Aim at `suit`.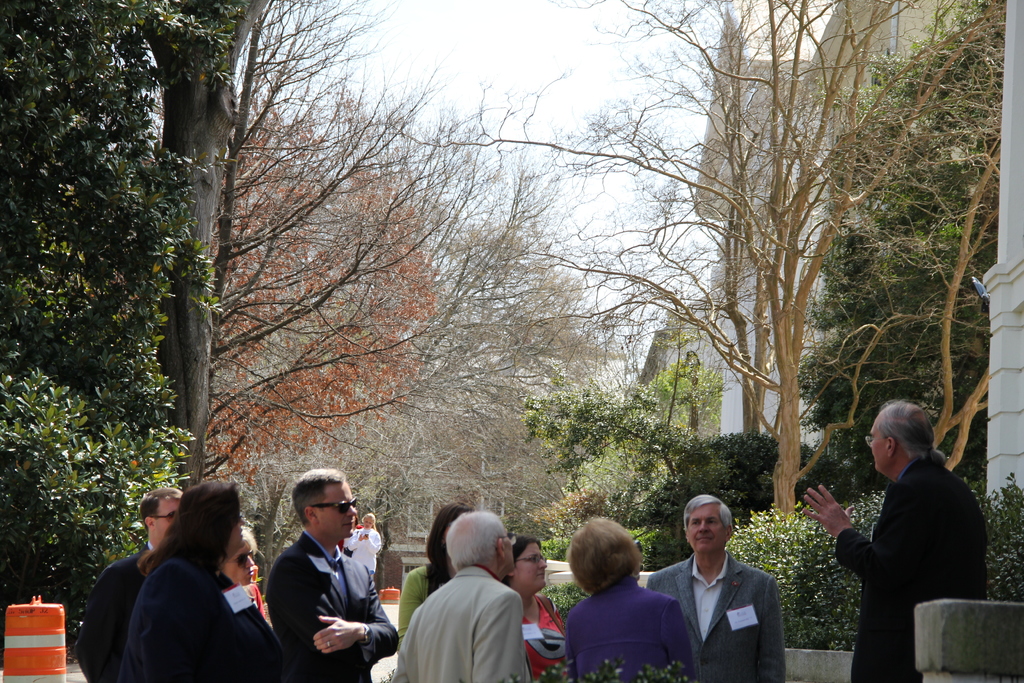
Aimed at l=71, t=544, r=156, b=682.
